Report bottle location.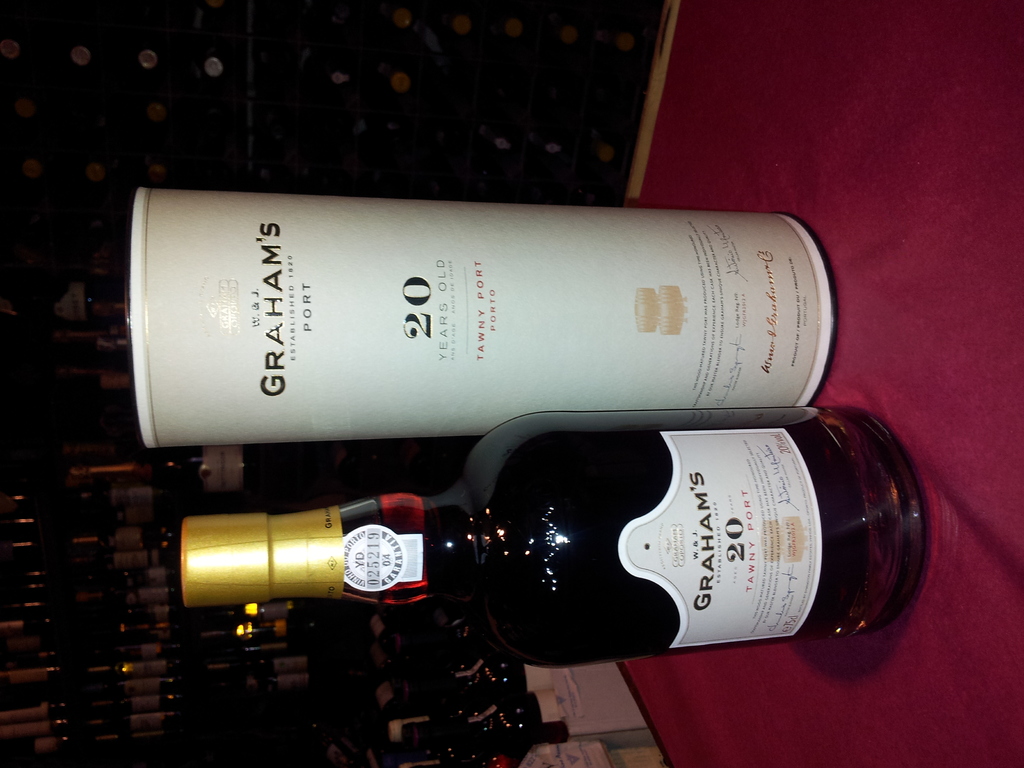
Report: region(72, 442, 260, 497).
